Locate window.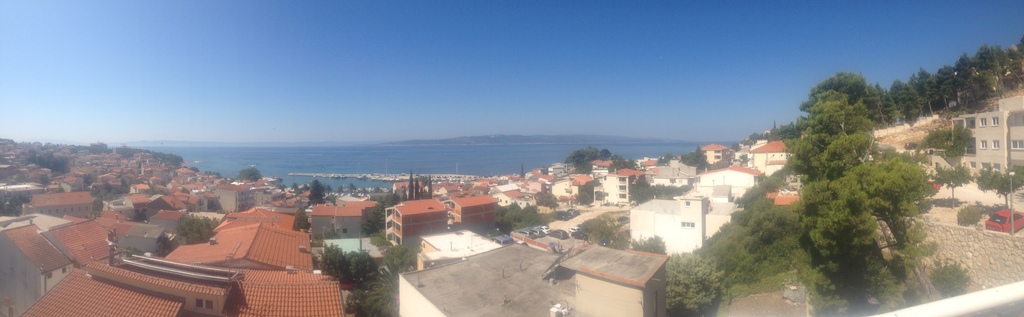
Bounding box: 991,139,1003,149.
